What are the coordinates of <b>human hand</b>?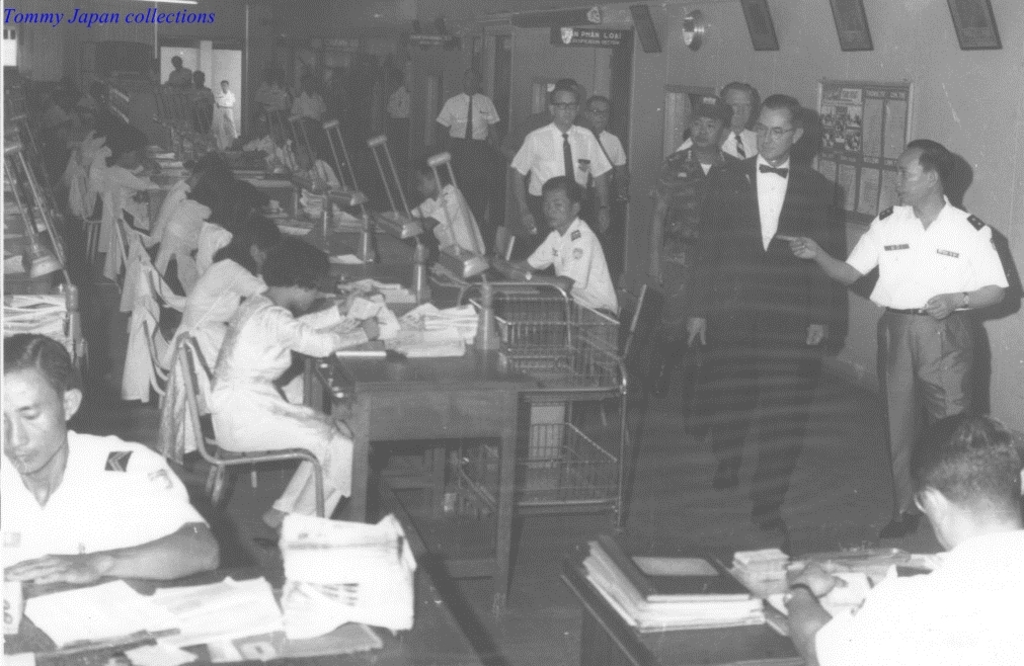
rect(353, 314, 379, 334).
